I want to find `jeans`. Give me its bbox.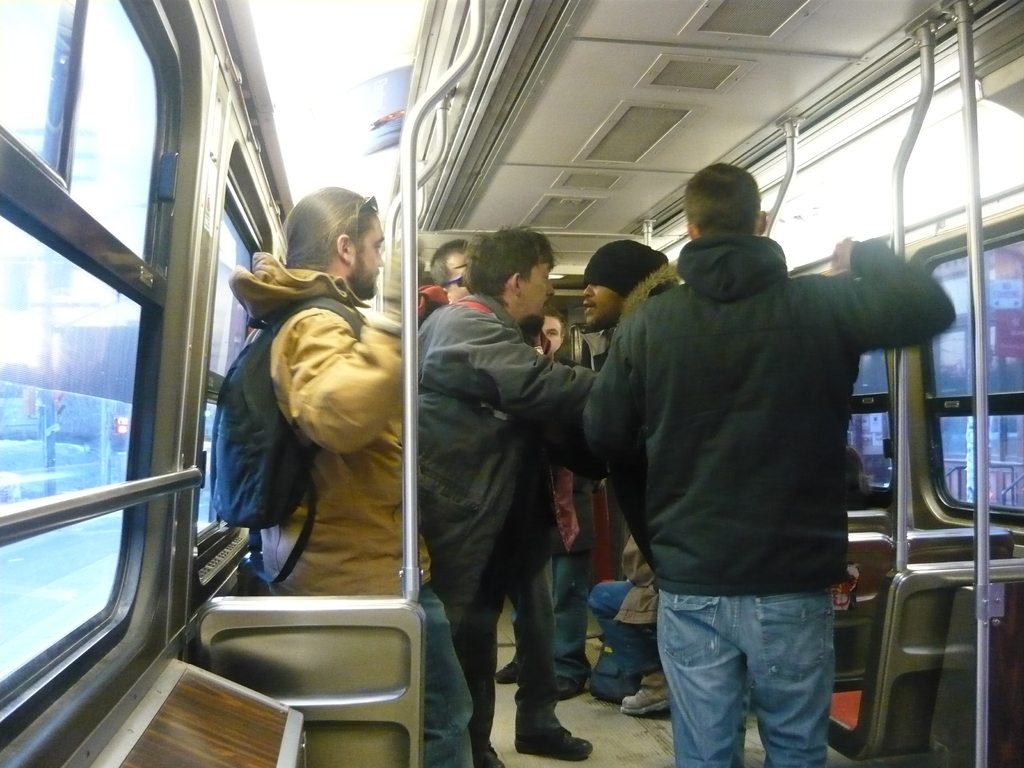
Rect(650, 587, 835, 760).
